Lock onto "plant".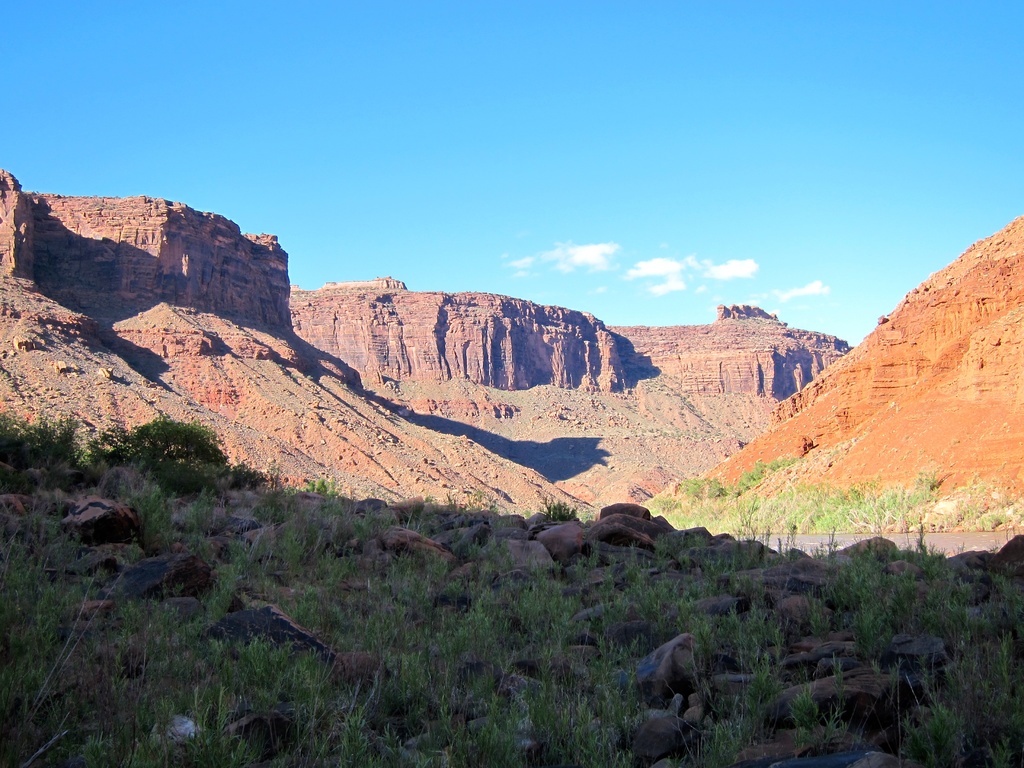
Locked: l=138, t=688, r=174, b=767.
